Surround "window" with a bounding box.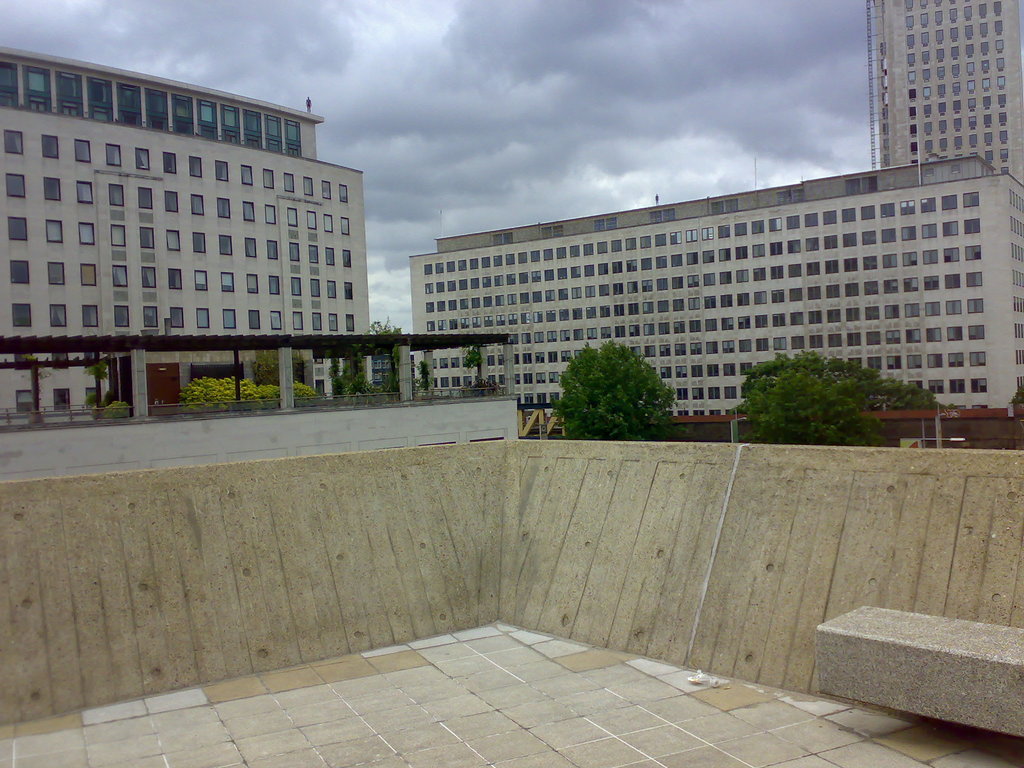
BBox(347, 314, 357, 337).
